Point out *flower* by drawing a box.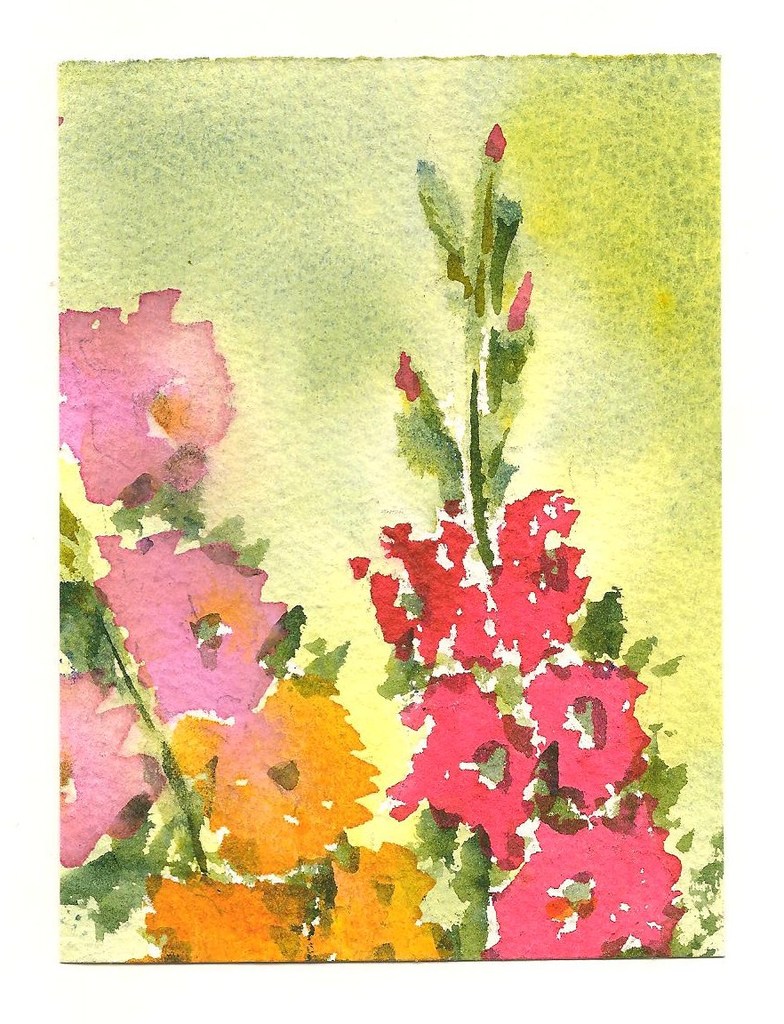
46/288/236/496.
